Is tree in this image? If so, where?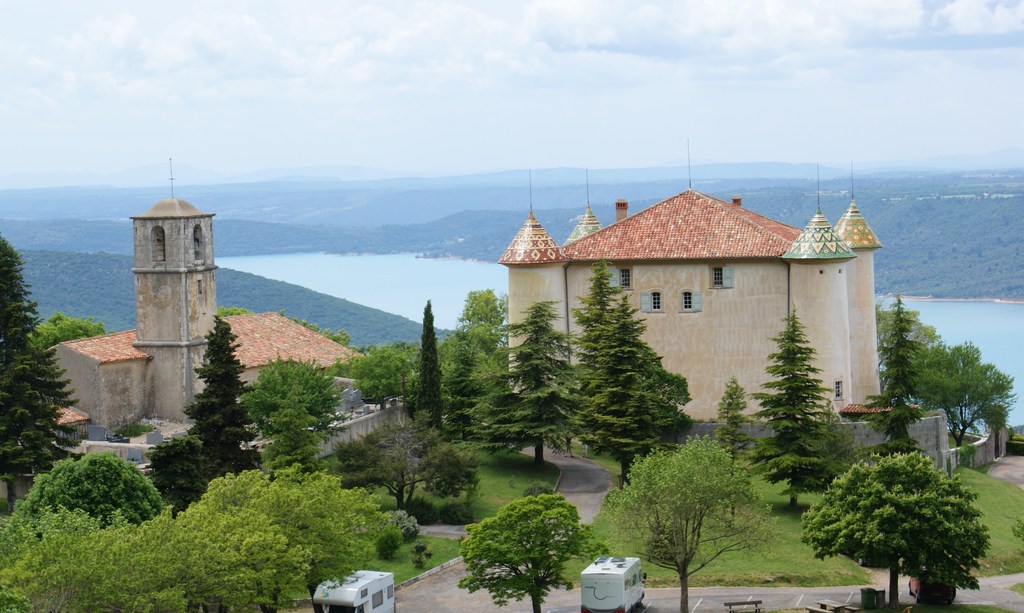
Yes, at (692,383,775,463).
